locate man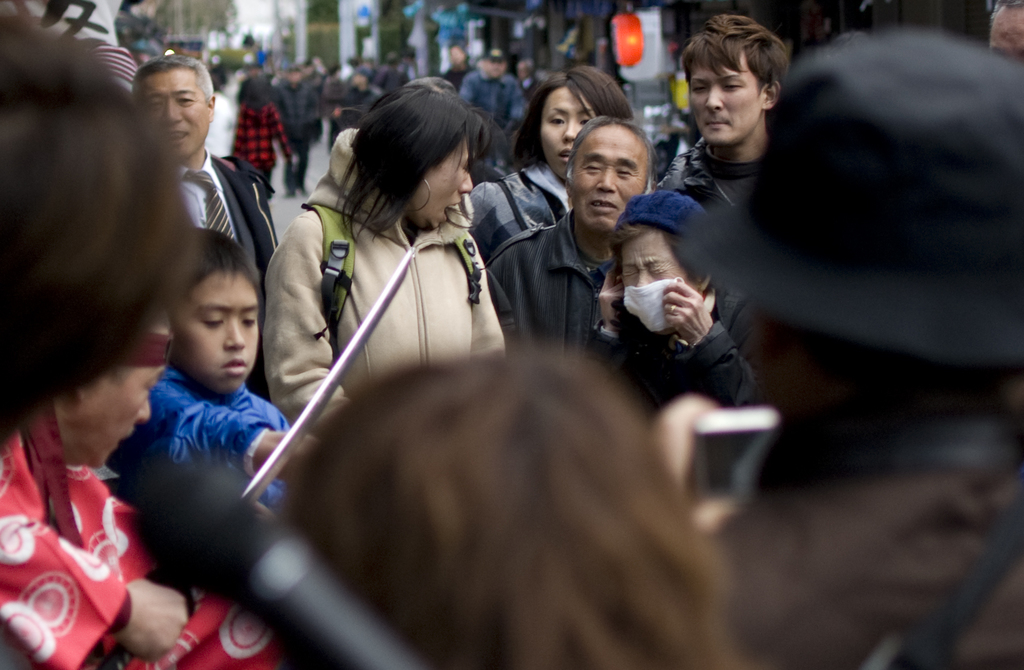
[x1=659, y1=10, x2=785, y2=207]
